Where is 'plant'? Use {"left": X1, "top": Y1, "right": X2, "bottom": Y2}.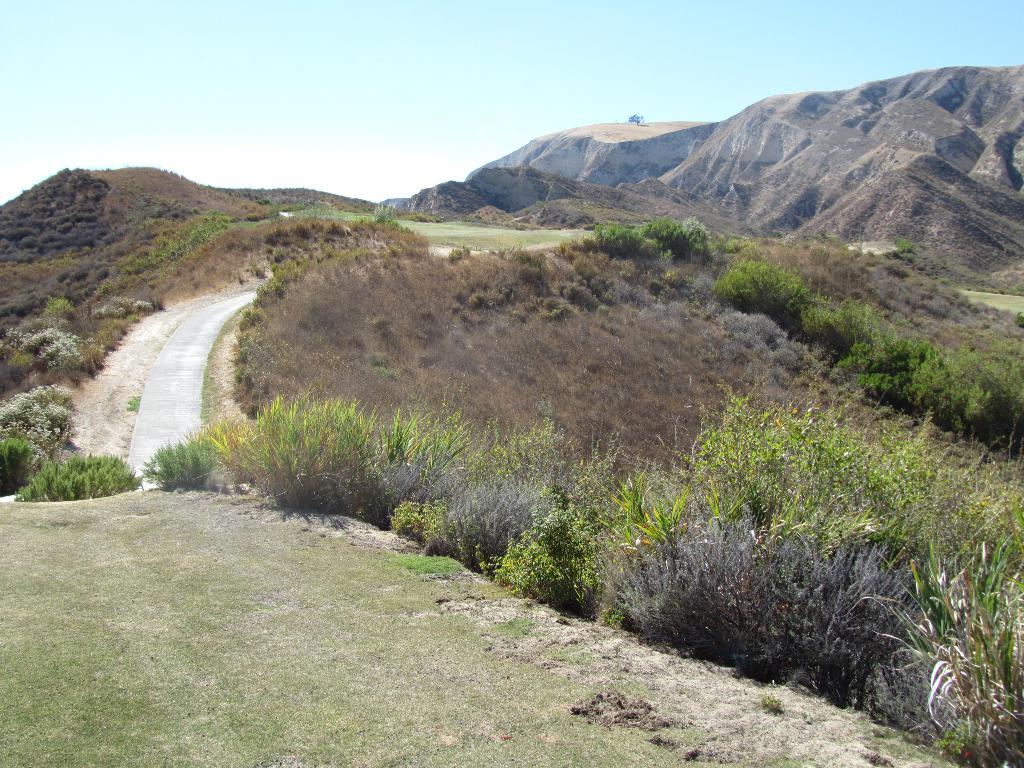
{"left": 378, "top": 413, "right": 420, "bottom": 542}.
